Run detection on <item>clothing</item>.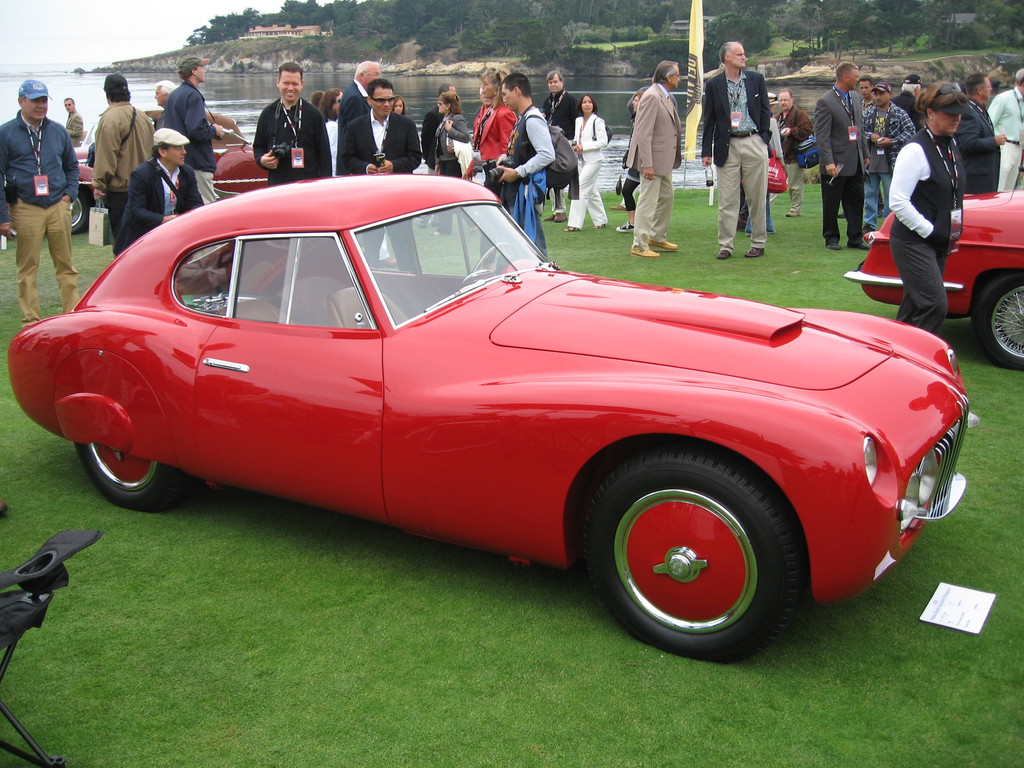
Result: (330, 86, 381, 177).
